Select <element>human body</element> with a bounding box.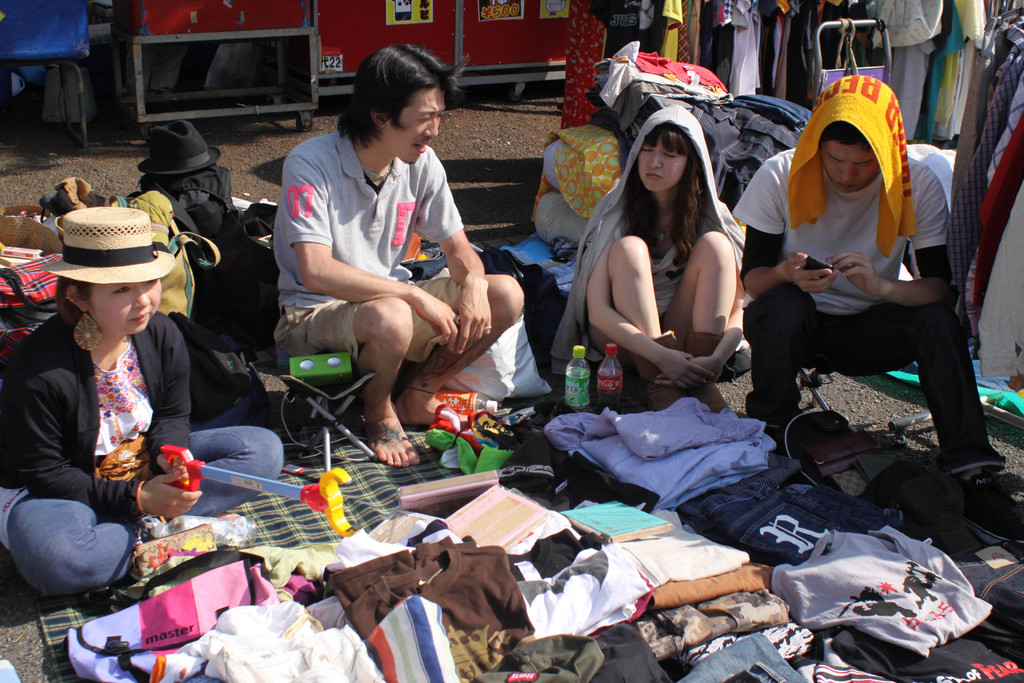
(6,206,281,603).
